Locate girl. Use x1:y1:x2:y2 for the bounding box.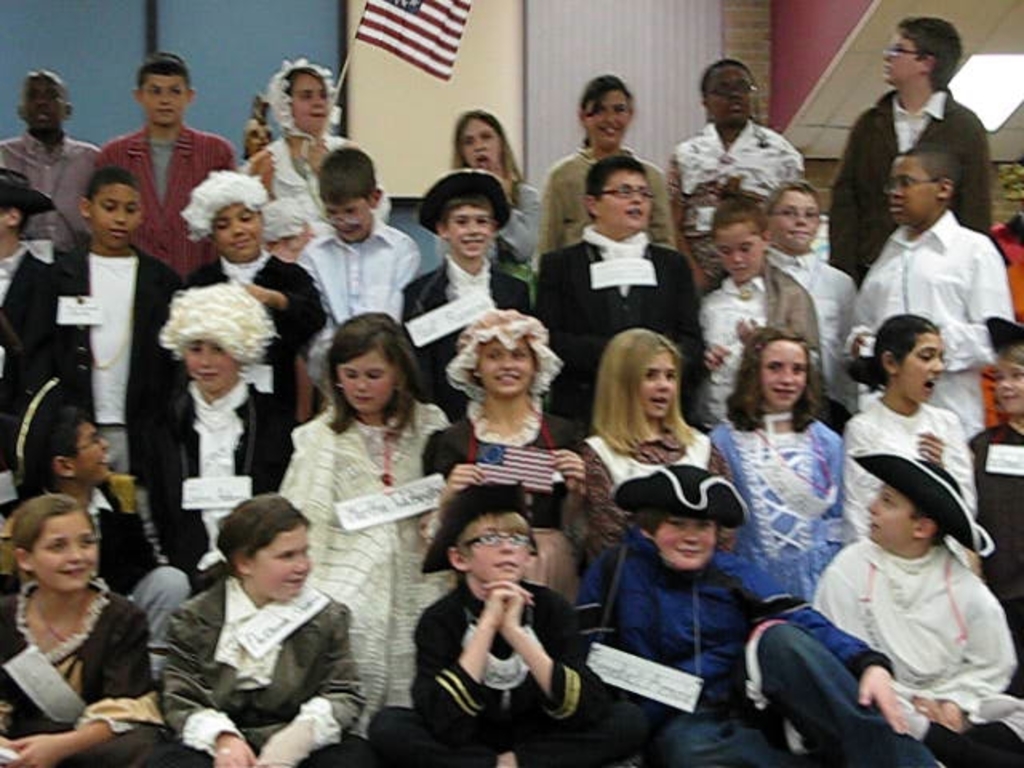
283:315:454:712.
